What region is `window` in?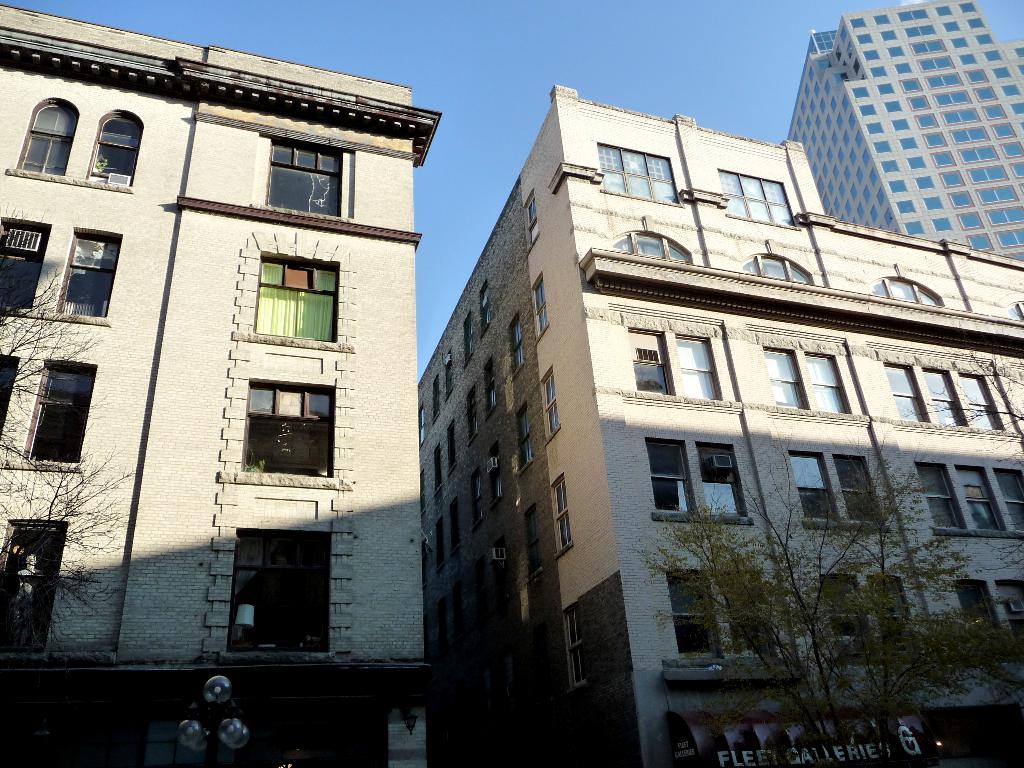
bbox(721, 569, 772, 653).
